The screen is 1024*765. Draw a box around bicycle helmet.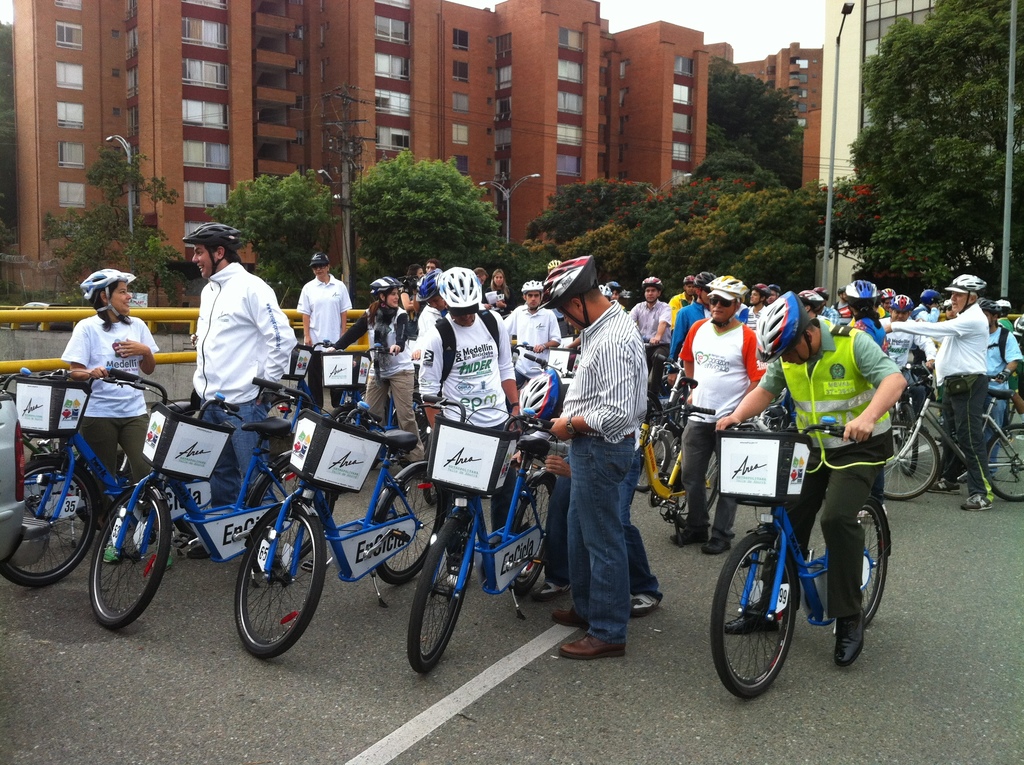
box=[839, 277, 884, 311].
